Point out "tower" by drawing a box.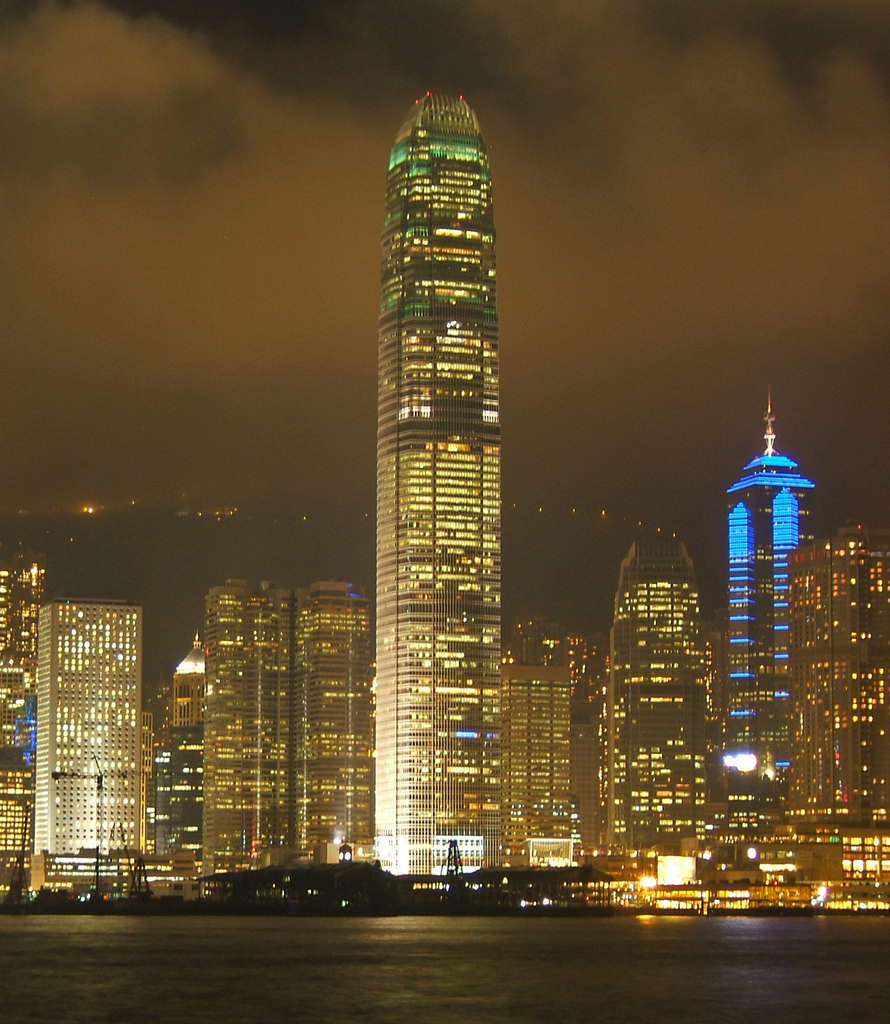
499/608/591/870.
